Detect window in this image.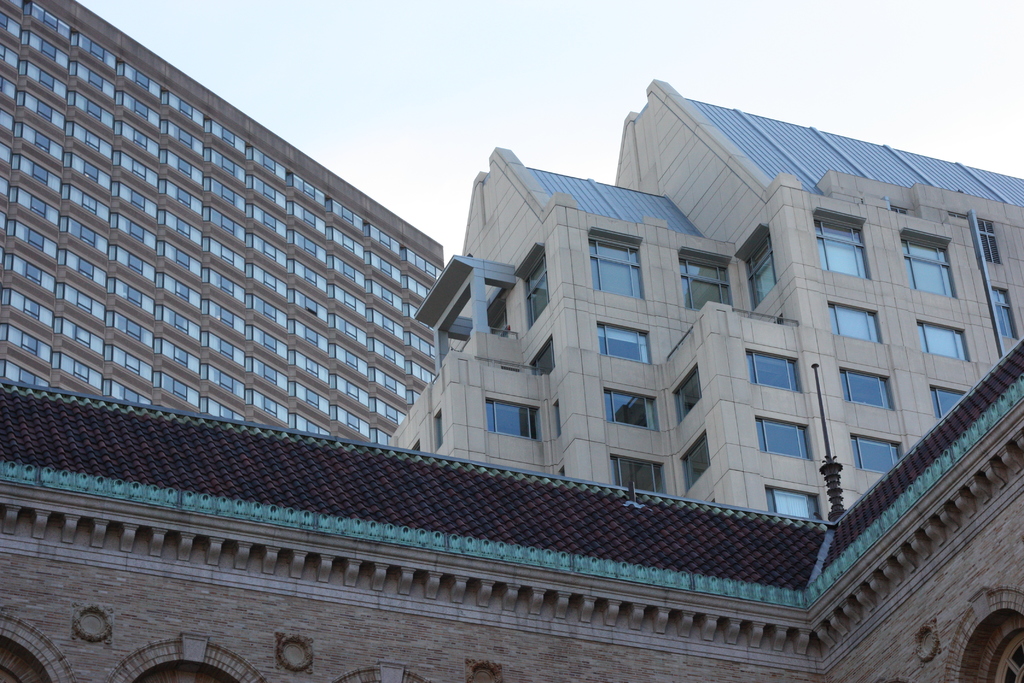
Detection: Rect(982, 284, 1023, 335).
